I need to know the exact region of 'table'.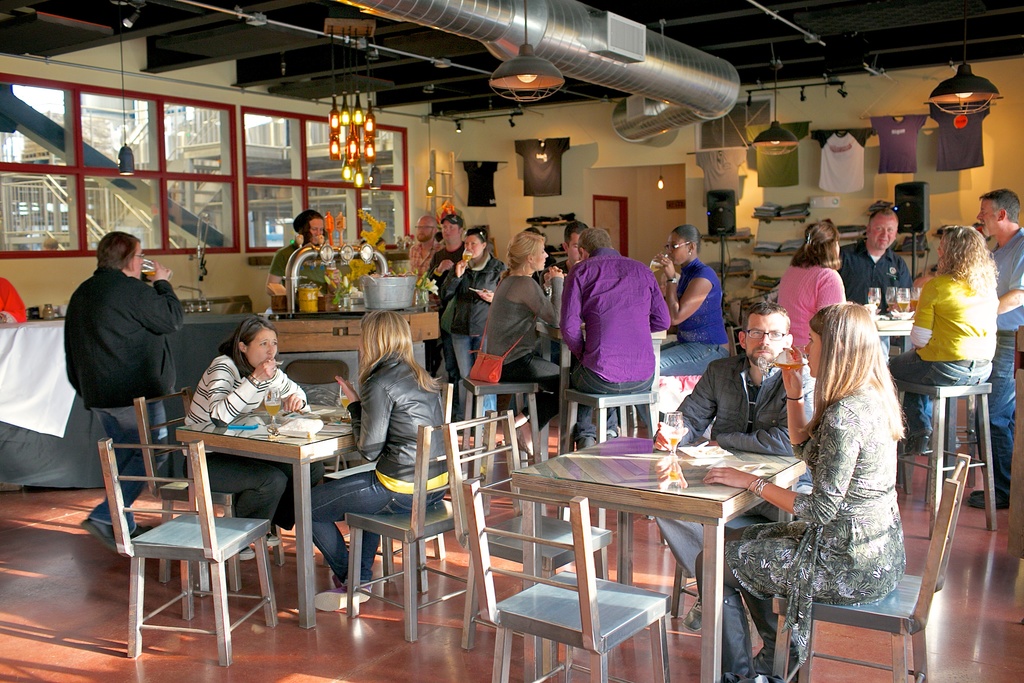
Region: <bbox>168, 390, 360, 623</bbox>.
